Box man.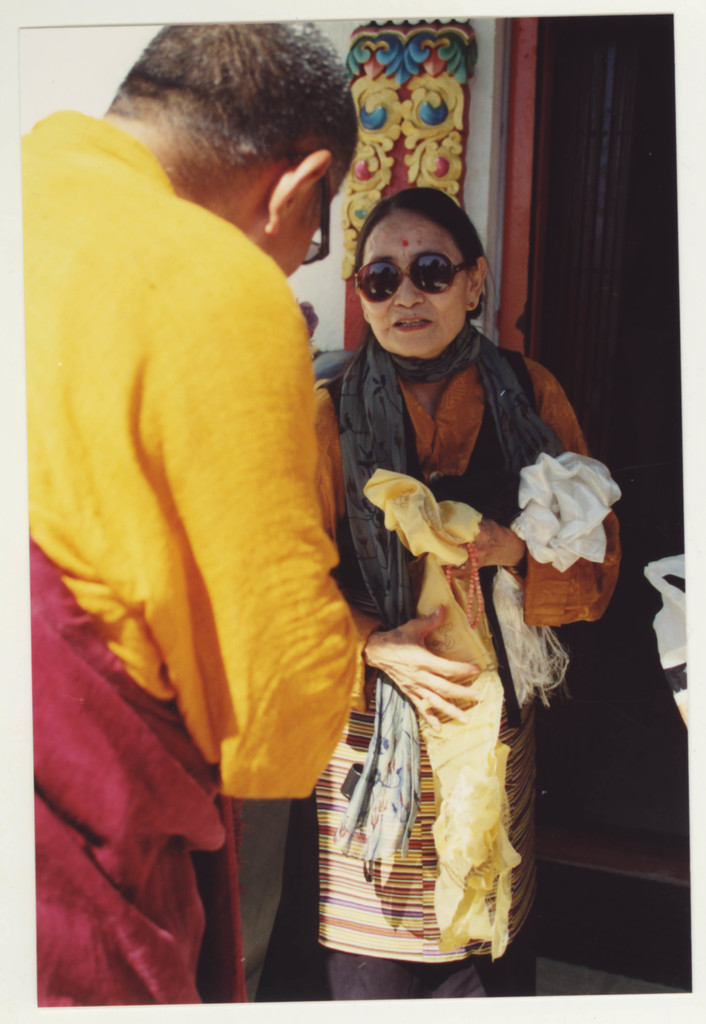
15,29,403,975.
